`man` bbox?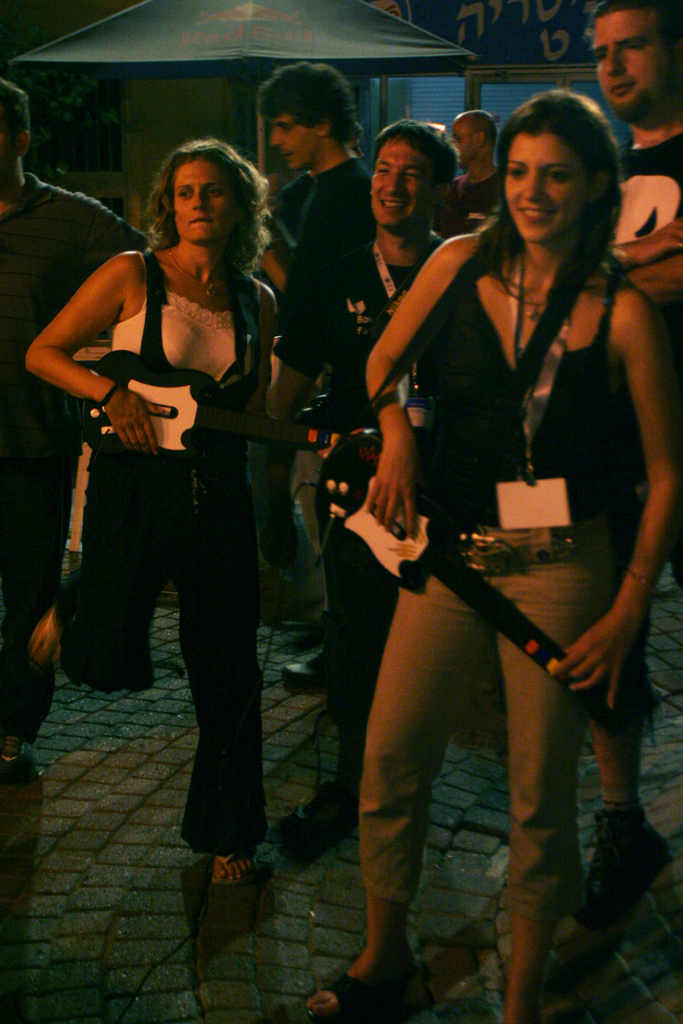
left=448, top=104, right=506, bottom=230
